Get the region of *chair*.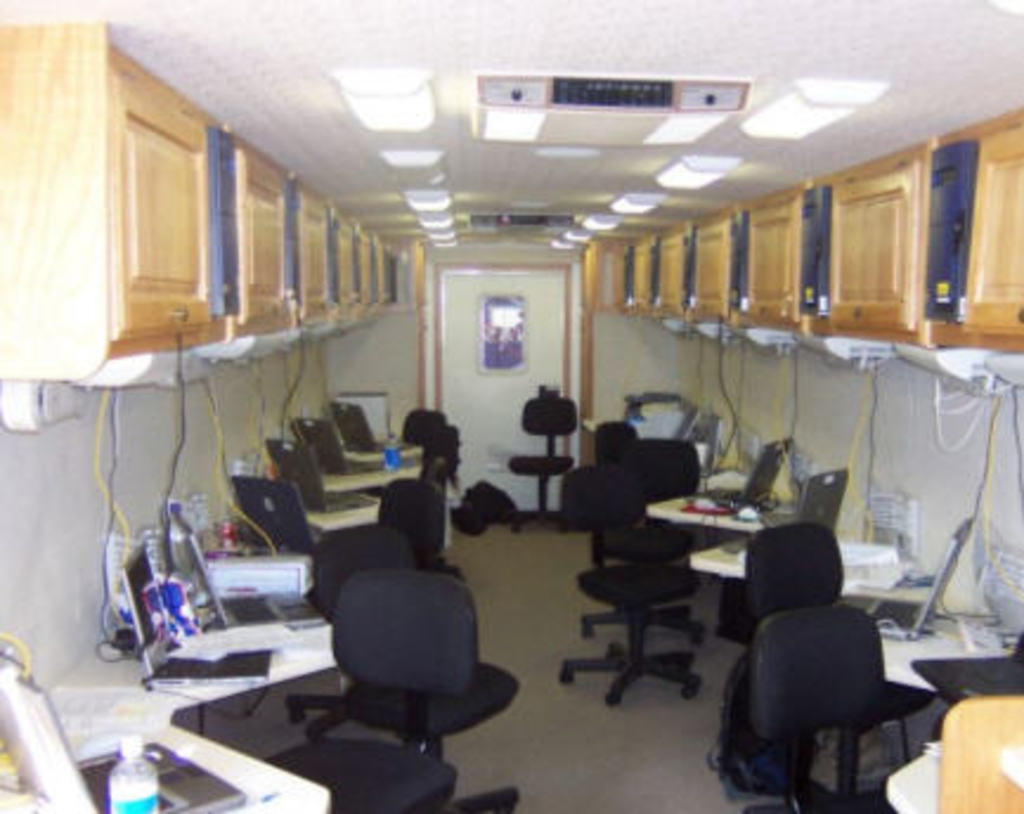
rect(400, 400, 449, 459).
